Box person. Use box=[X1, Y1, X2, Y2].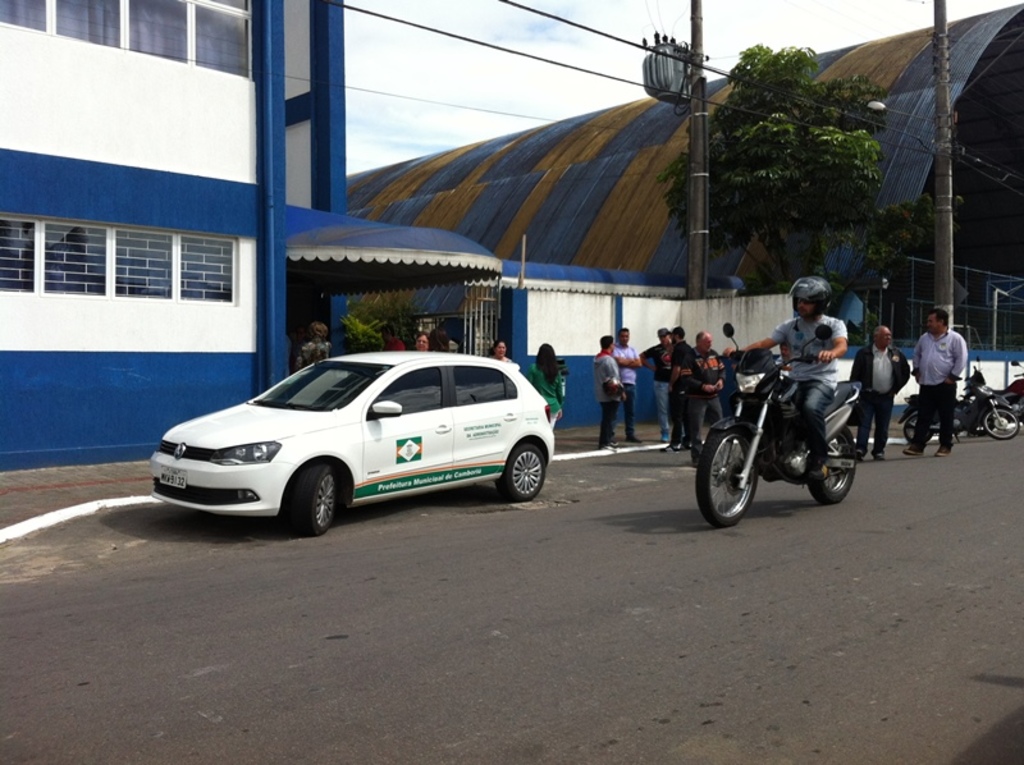
box=[609, 319, 646, 448].
